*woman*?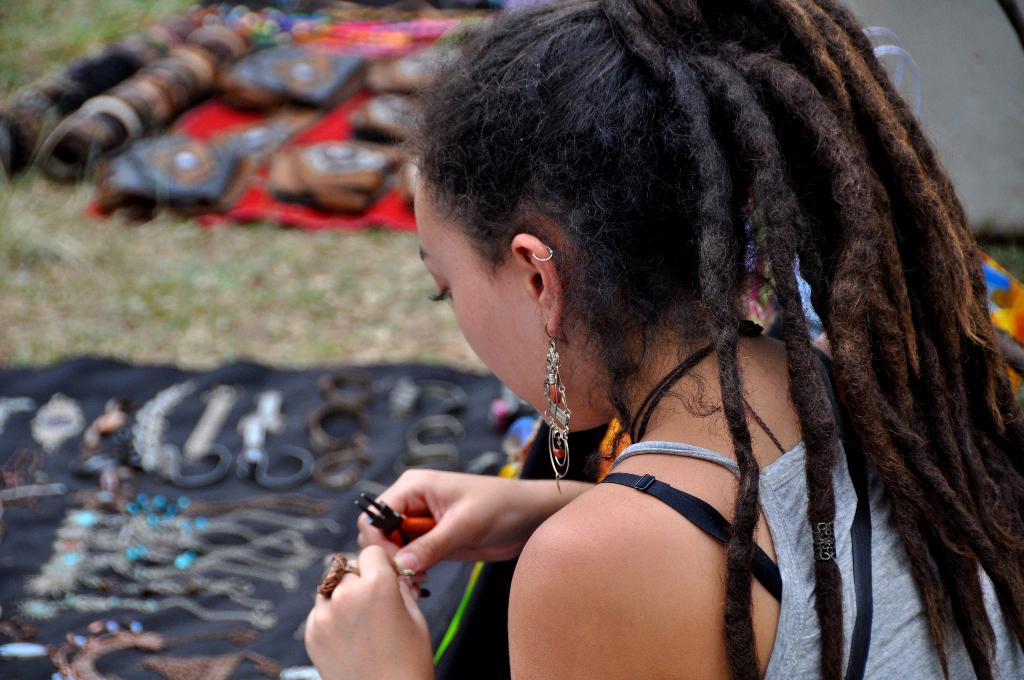
{"left": 319, "top": 7, "right": 1011, "bottom": 678}
